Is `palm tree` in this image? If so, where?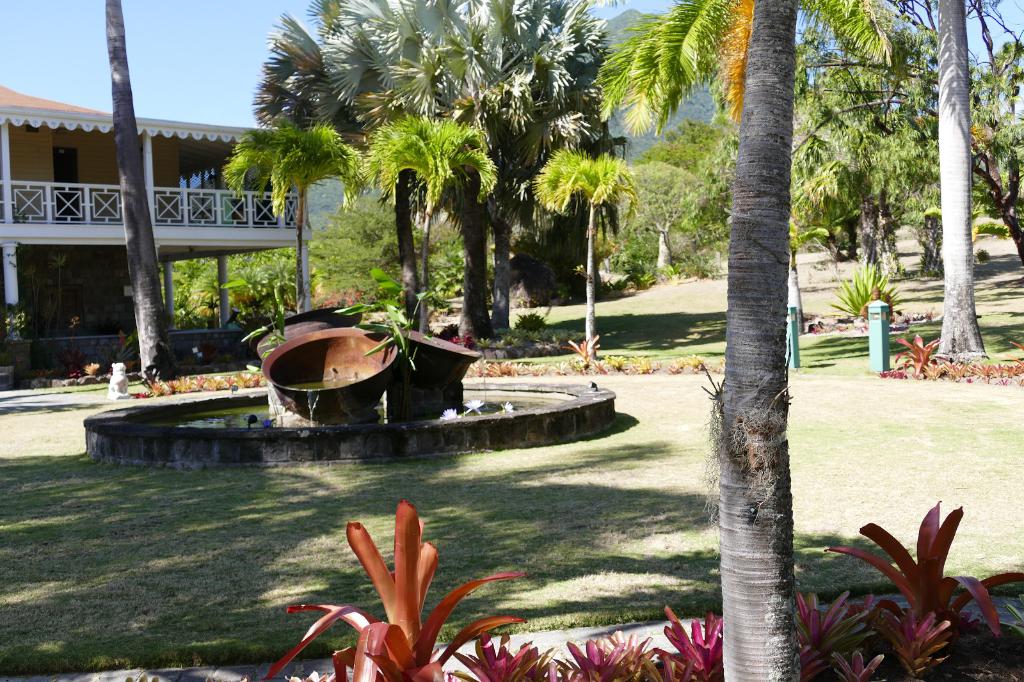
Yes, at bbox=(221, 0, 482, 333).
